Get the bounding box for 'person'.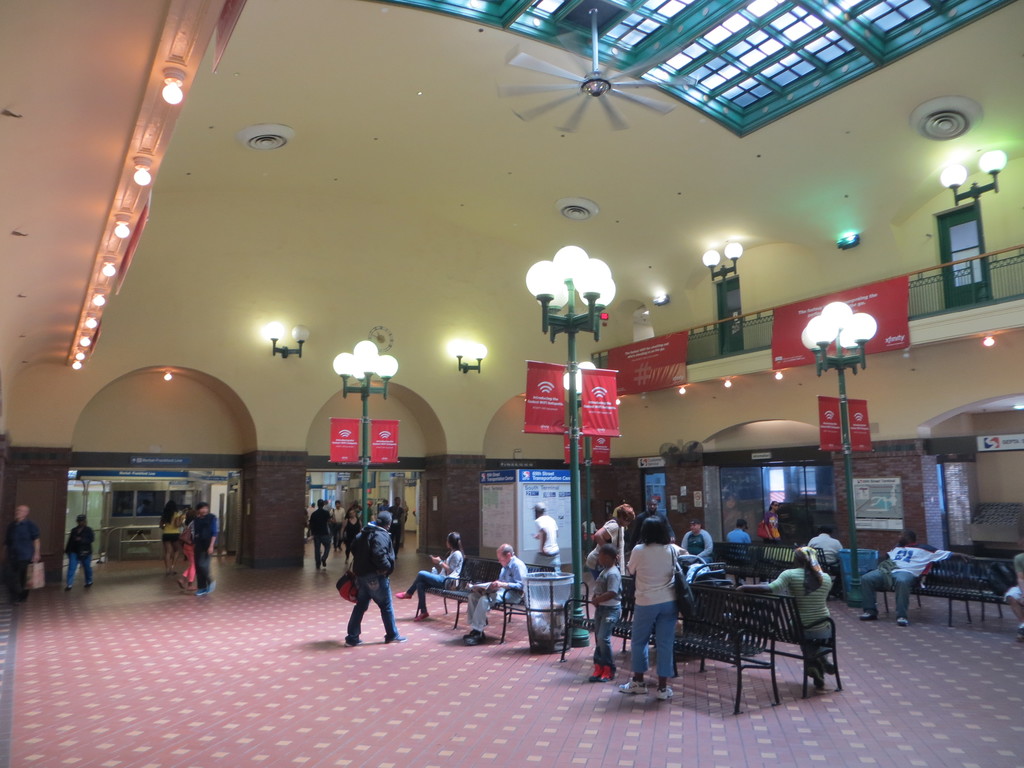
<region>159, 502, 185, 579</region>.
